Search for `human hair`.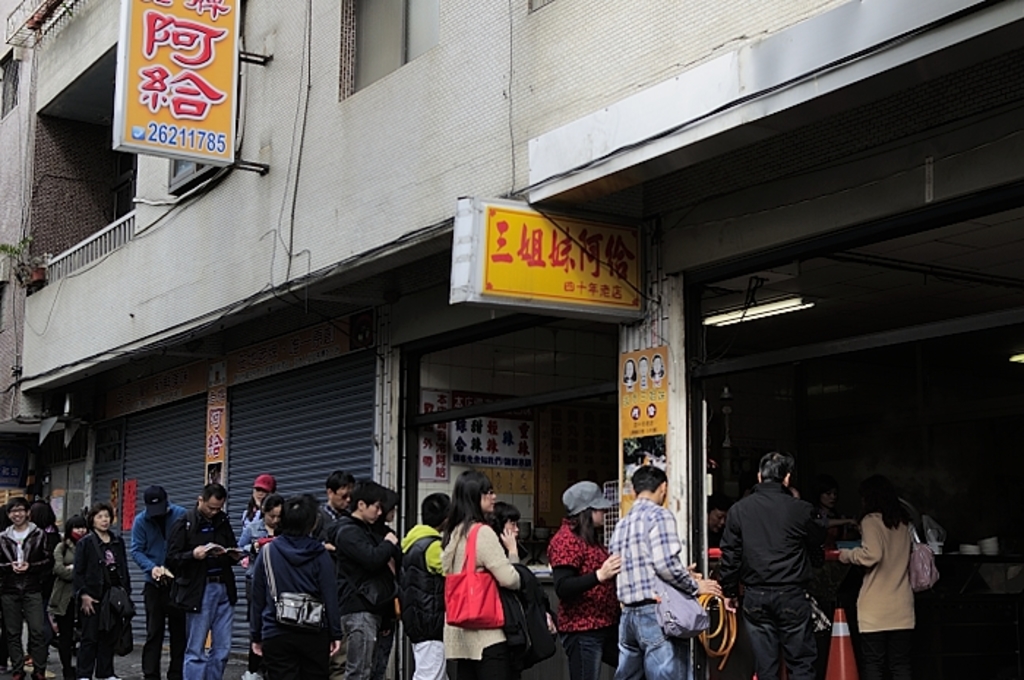
Found at l=10, t=497, r=29, b=521.
